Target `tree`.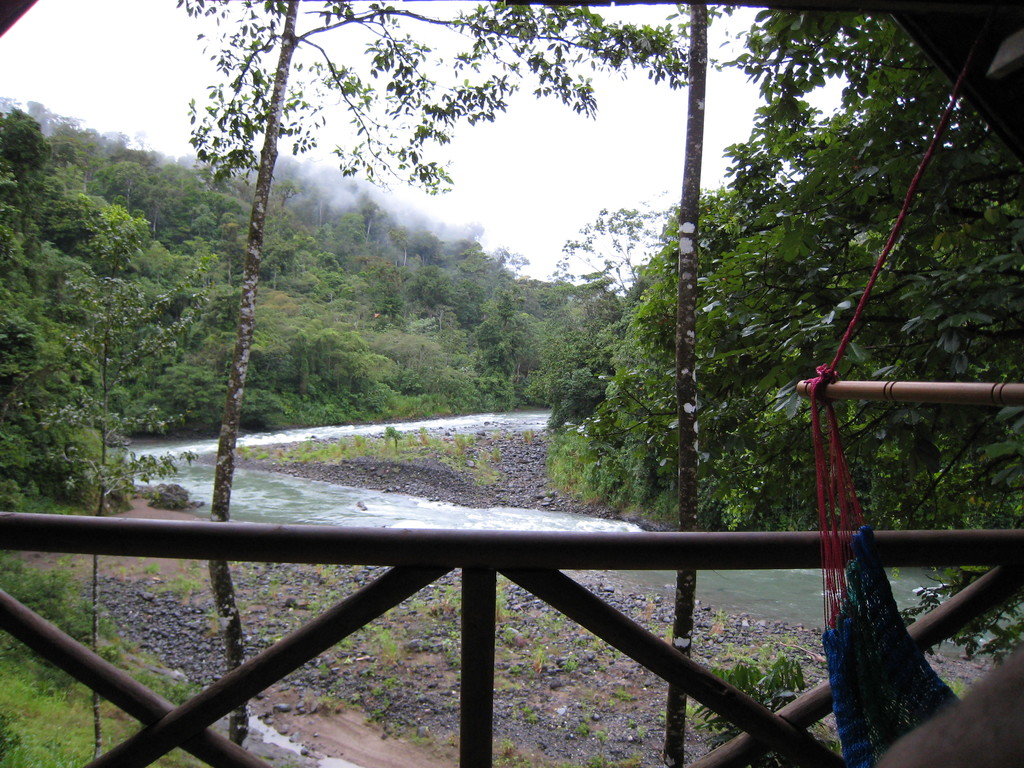
Target region: <bbox>520, 0, 1023, 531</bbox>.
